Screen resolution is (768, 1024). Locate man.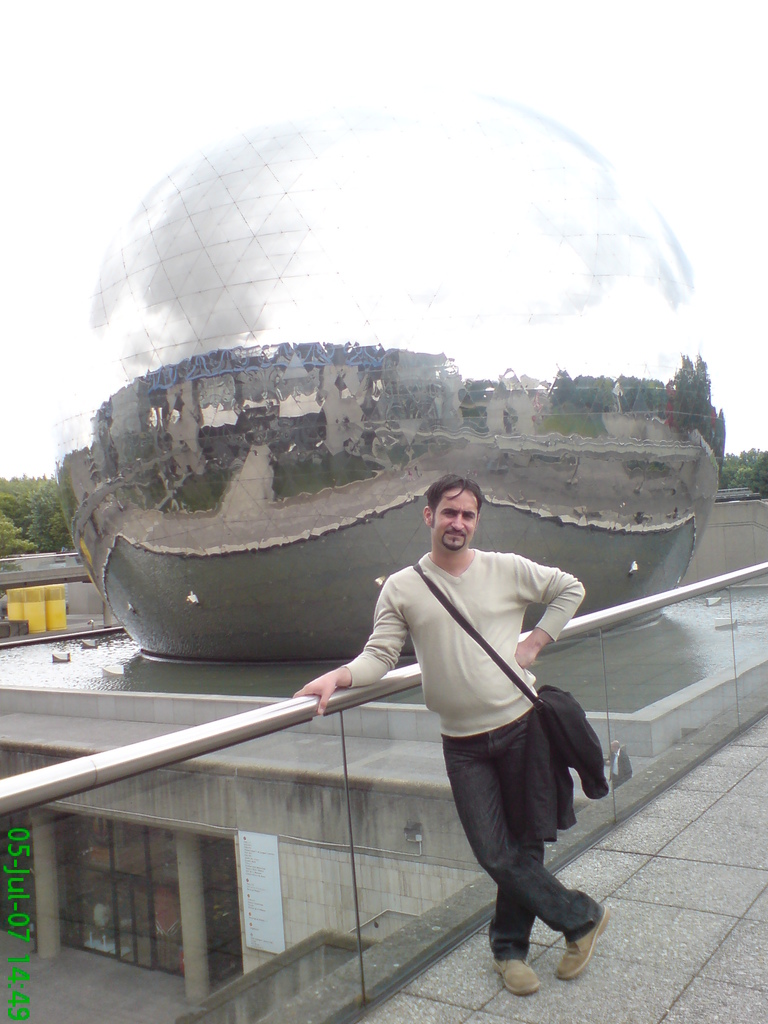
detection(328, 470, 609, 984).
